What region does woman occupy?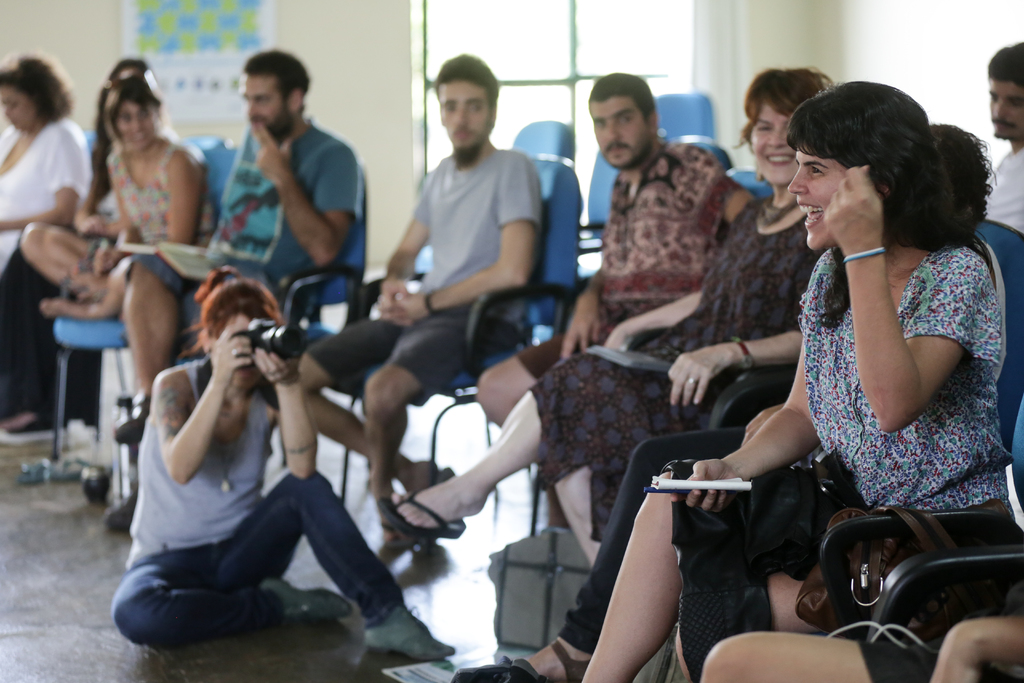
106 263 459 664.
